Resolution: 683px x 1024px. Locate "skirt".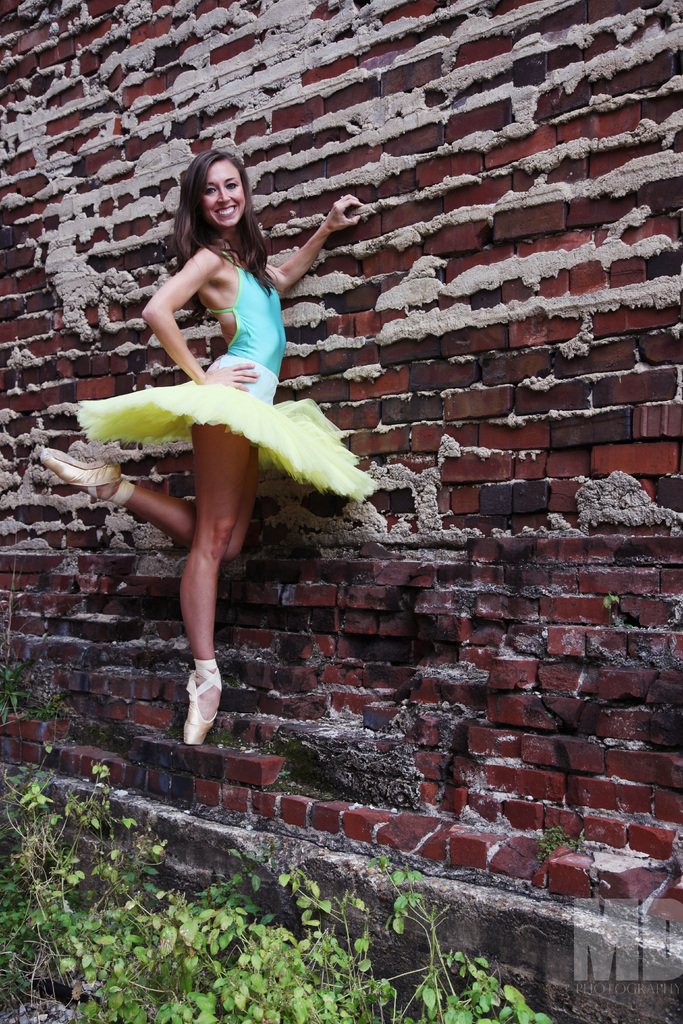
detection(74, 351, 382, 502).
